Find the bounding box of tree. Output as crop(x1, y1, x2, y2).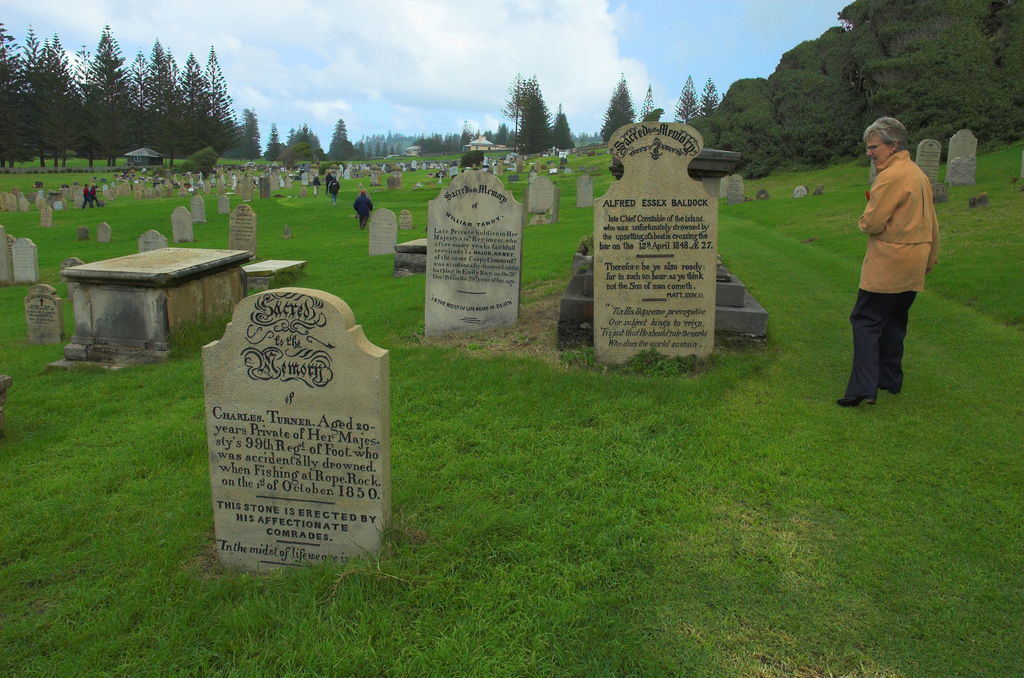
crop(702, 74, 717, 131).
